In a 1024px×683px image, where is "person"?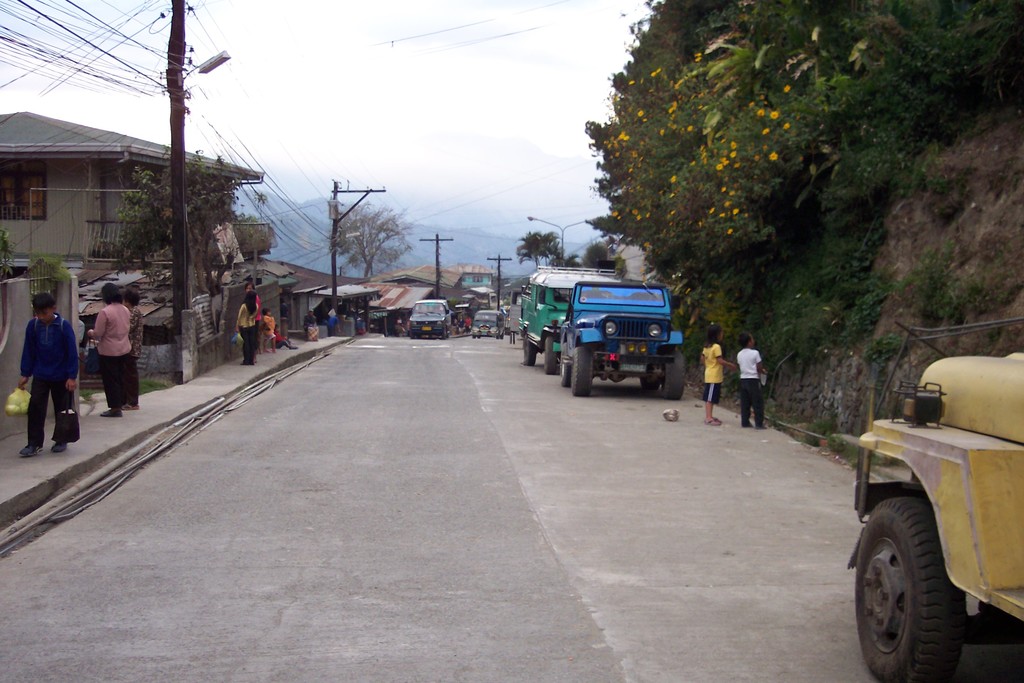
<region>243, 283, 261, 357</region>.
